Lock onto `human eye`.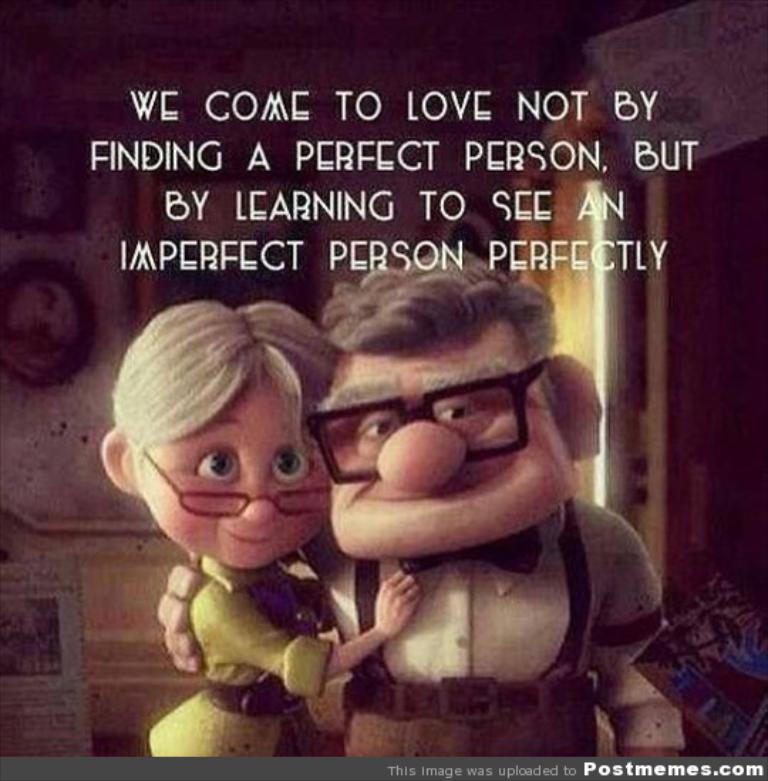
Locked: <bbox>189, 442, 246, 482</bbox>.
